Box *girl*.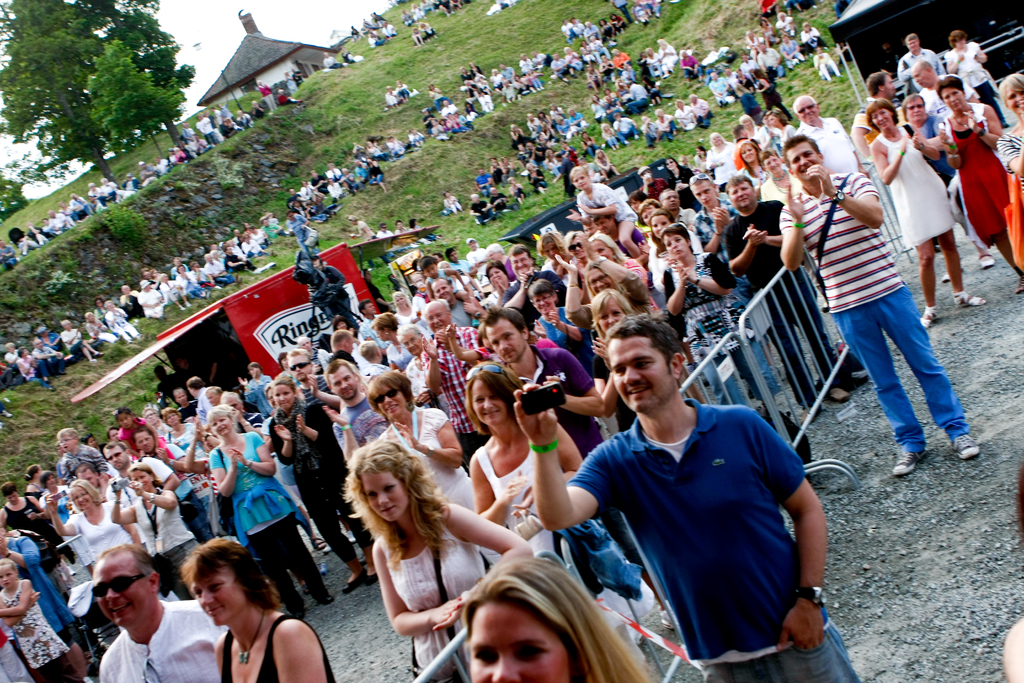
pyautogui.locateOnScreen(0, 565, 77, 677).
